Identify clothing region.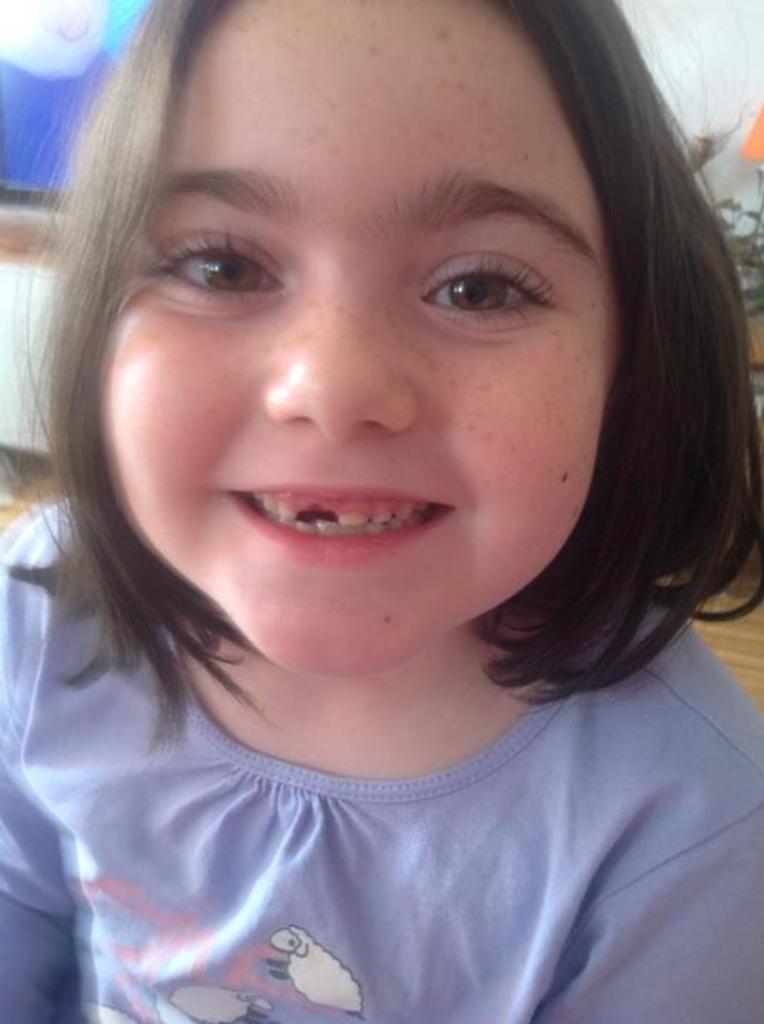
Region: <bbox>16, 646, 753, 996</bbox>.
